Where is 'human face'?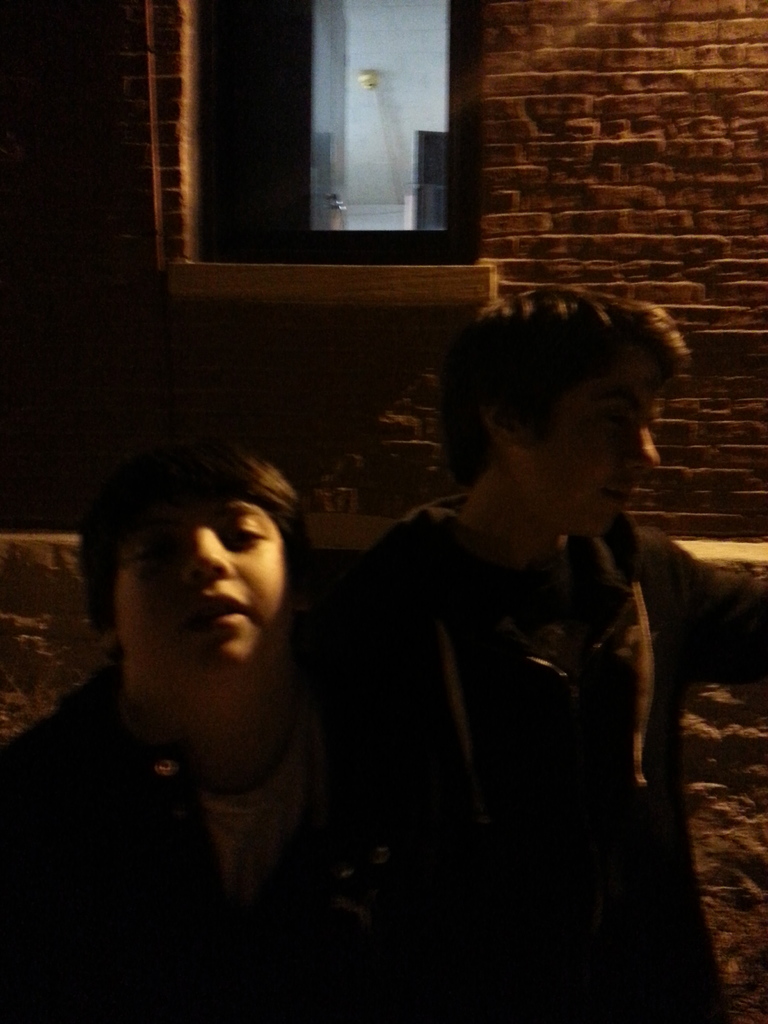
[left=117, top=475, right=282, bottom=688].
